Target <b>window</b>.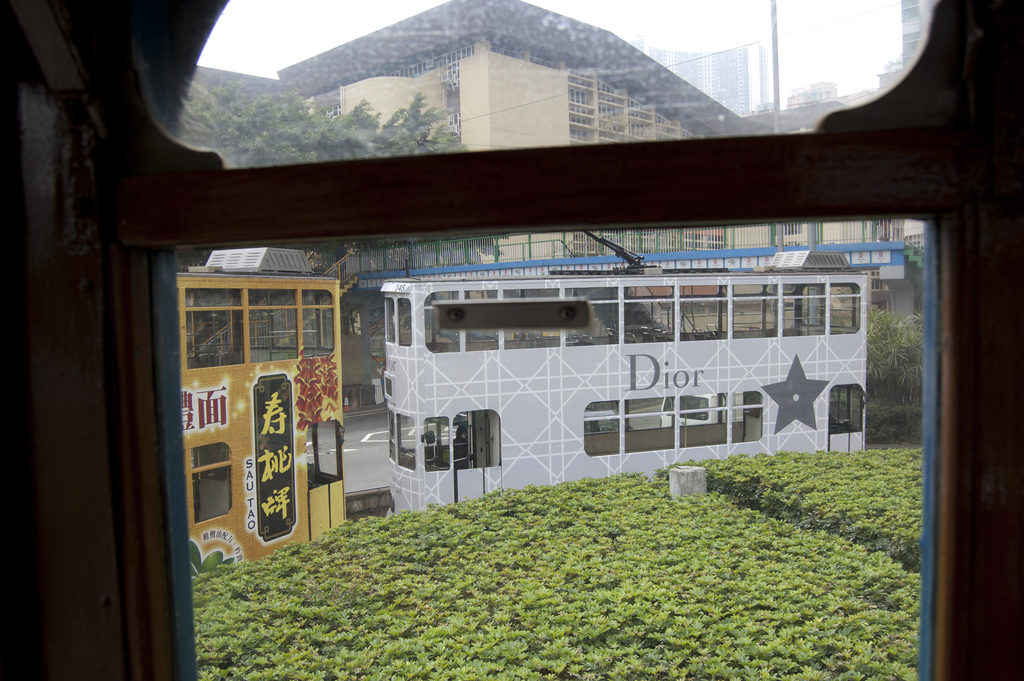
Target region: 191,466,231,523.
